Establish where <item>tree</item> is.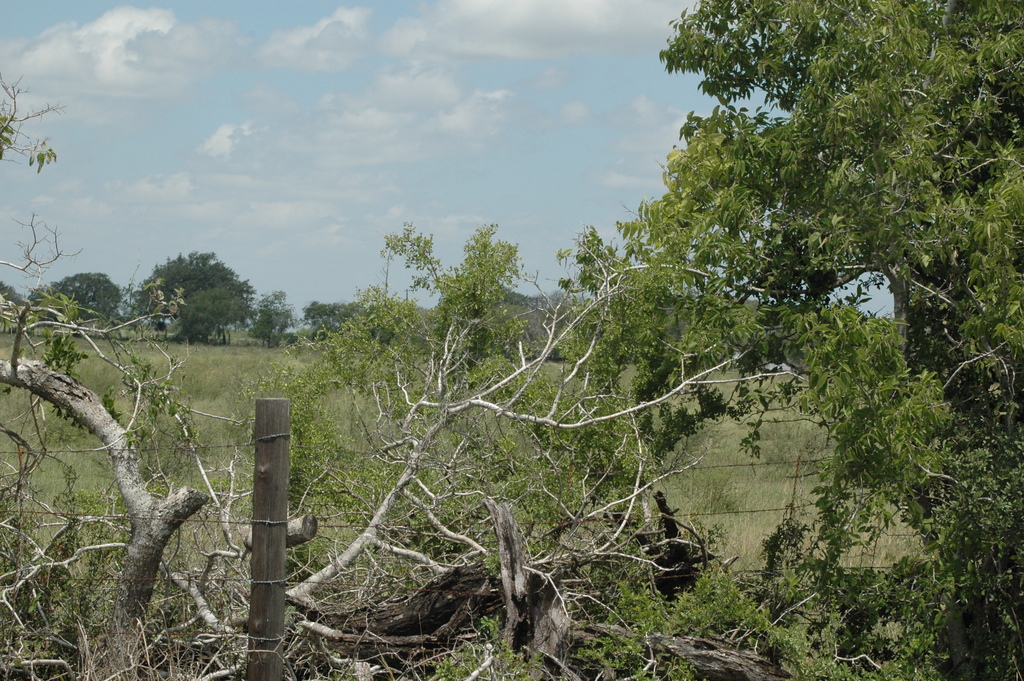
Established at <bbox>133, 247, 258, 341</bbox>.
